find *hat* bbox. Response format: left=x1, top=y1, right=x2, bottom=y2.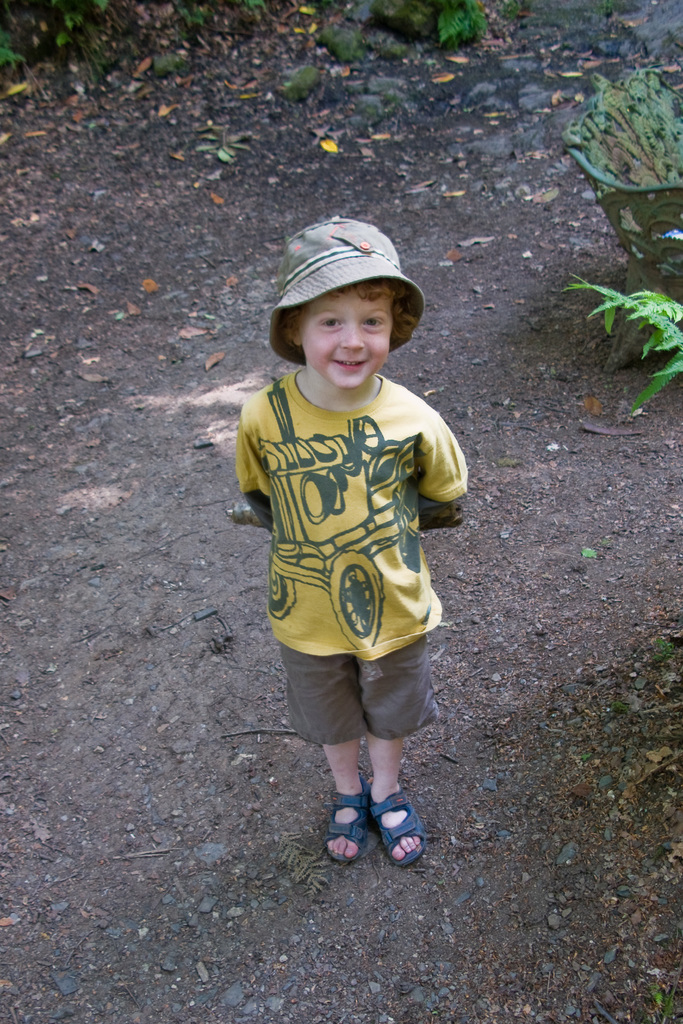
left=268, top=218, right=423, bottom=369.
